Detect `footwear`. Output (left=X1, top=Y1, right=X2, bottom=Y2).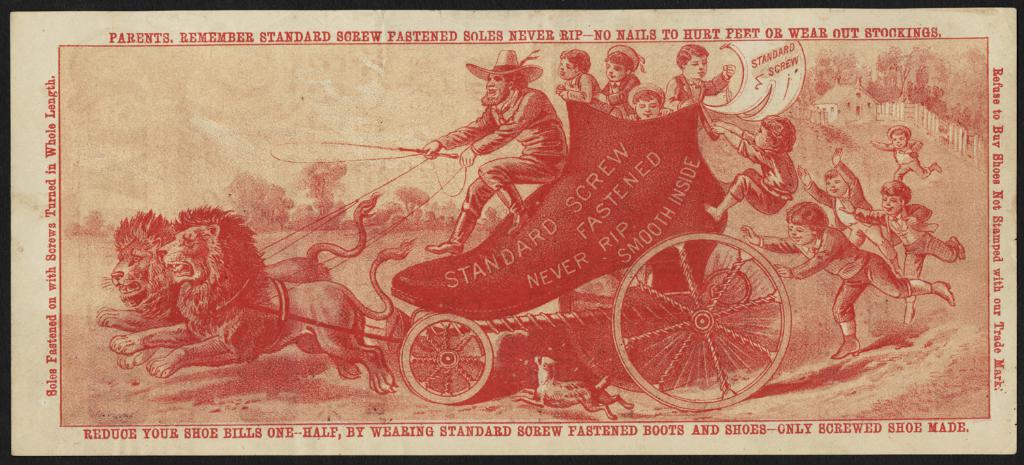
(left=902, top=300, right=916, bottom=324).
